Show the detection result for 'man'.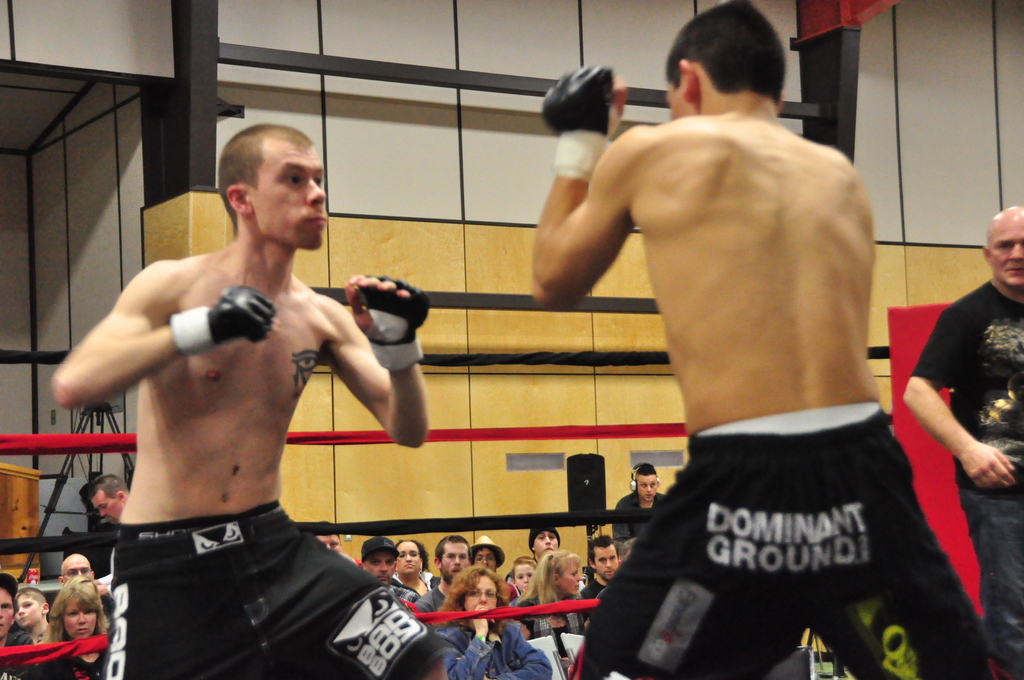
527, 1, 997, 679.
